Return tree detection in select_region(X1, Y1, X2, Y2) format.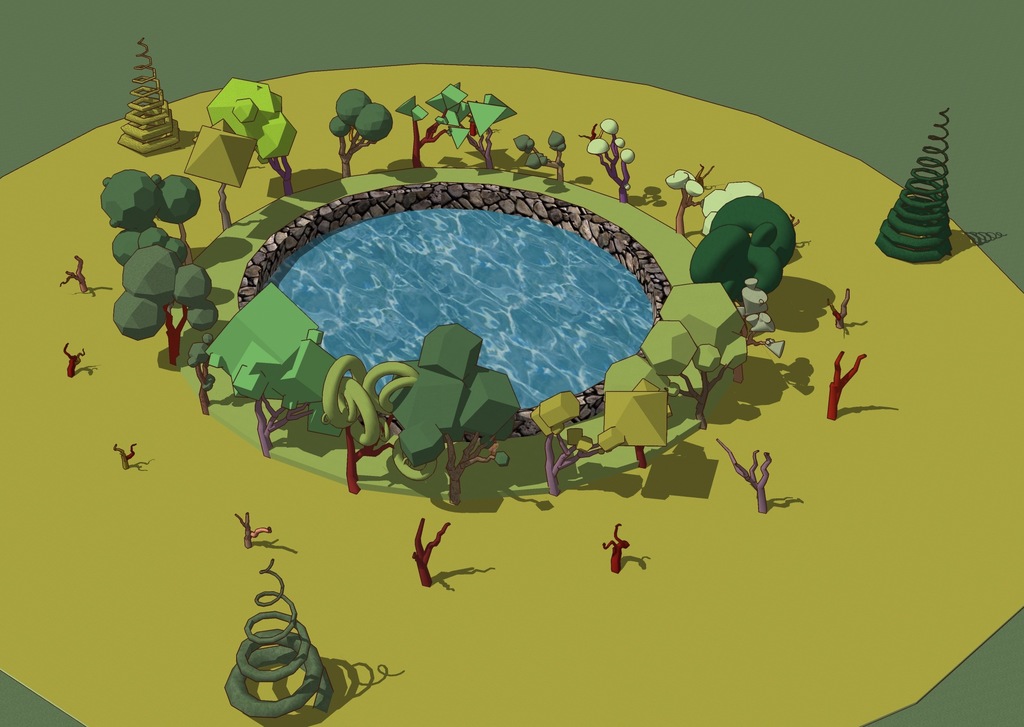
select_region(113, 247, 220, 364).
